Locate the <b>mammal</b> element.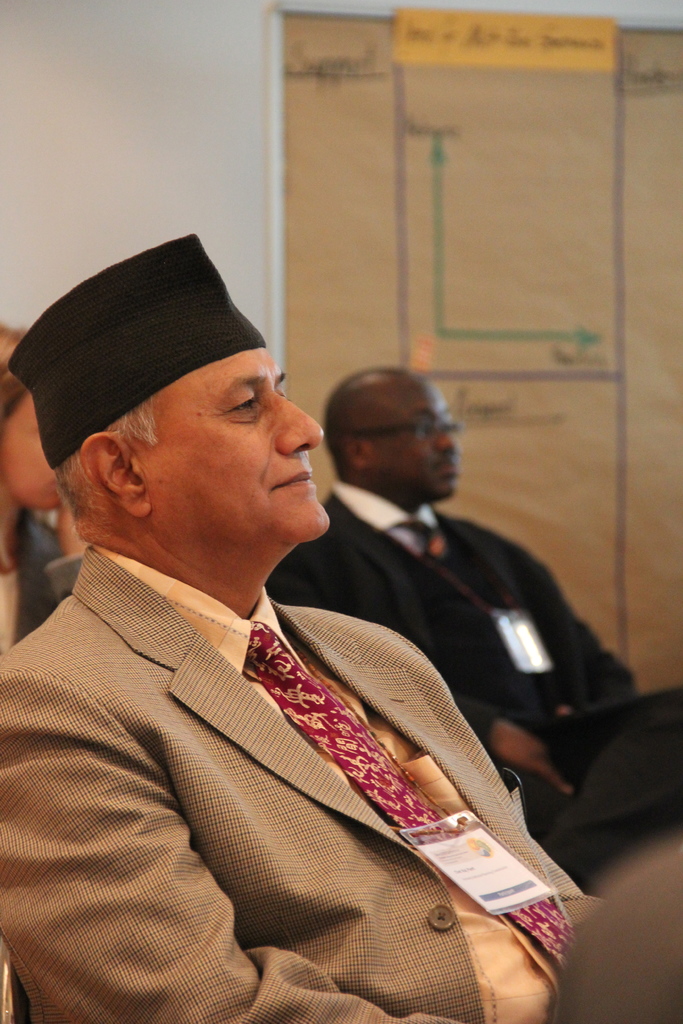
Element bbox: [1, 323, 76, 648].
